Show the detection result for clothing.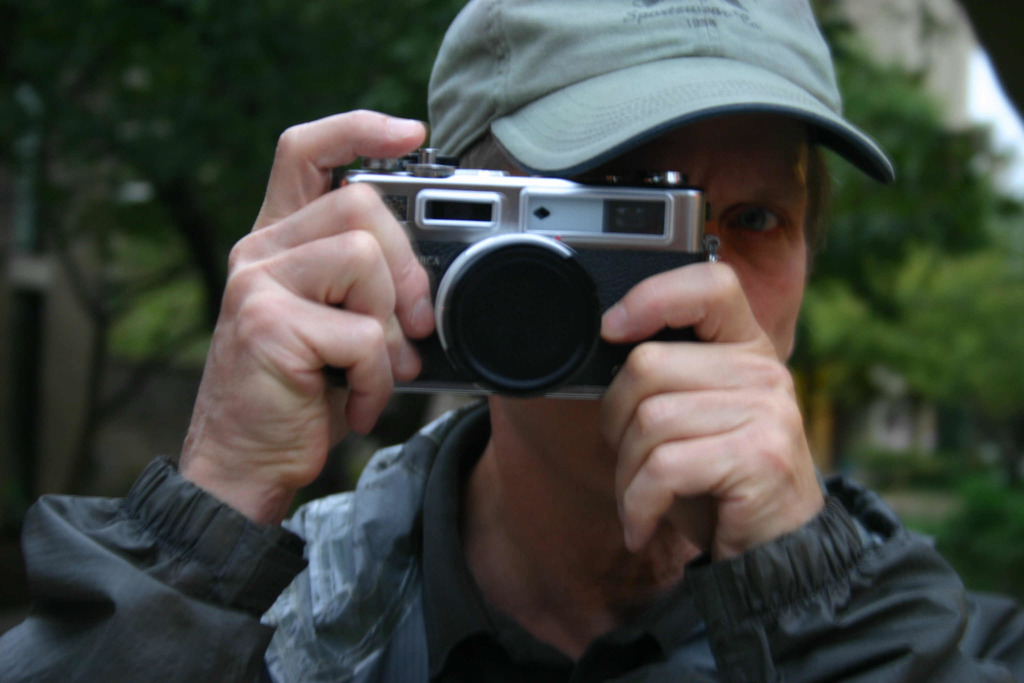
bbox(0, 0, 1023, 682).
